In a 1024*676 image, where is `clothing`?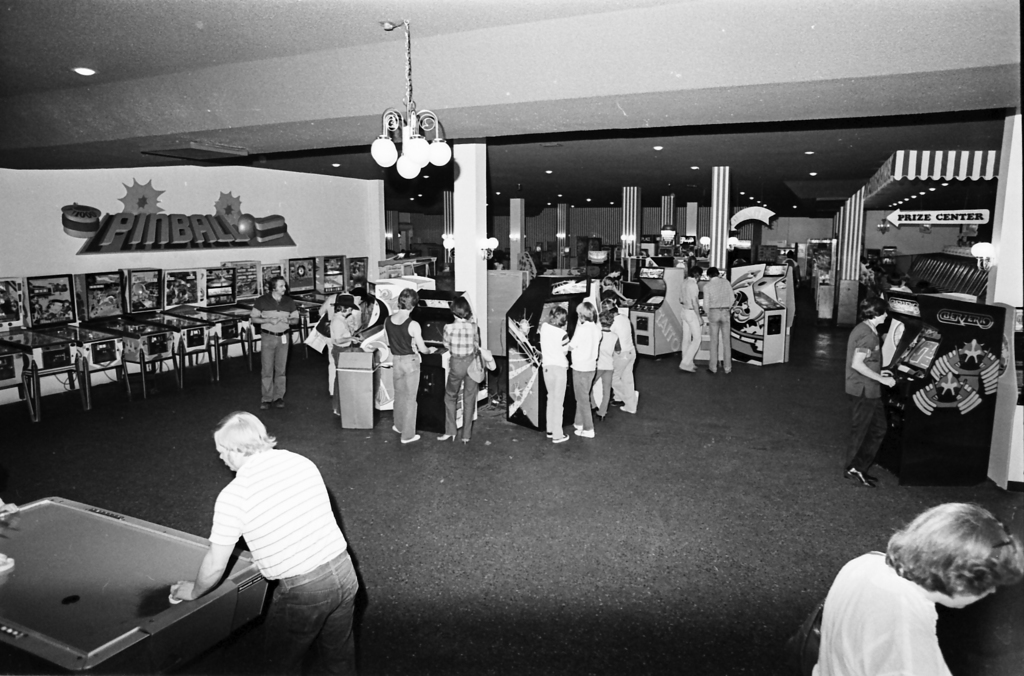
select_region(251, 289, 296, 401).
